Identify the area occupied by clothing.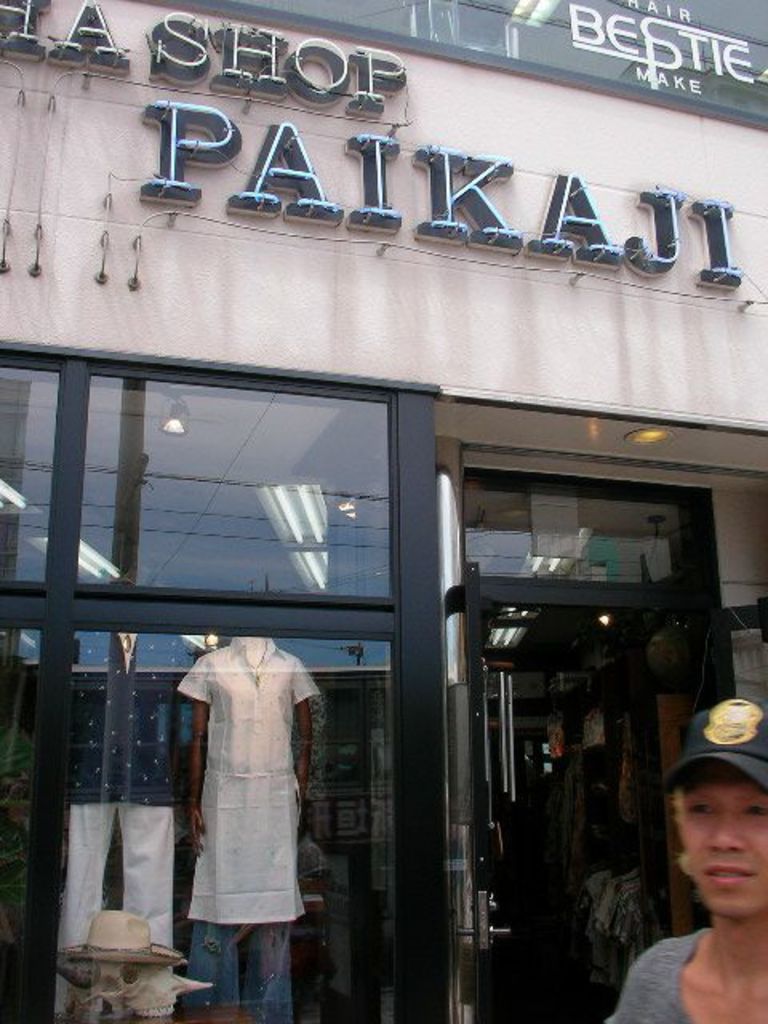
Area: <region>176, 634, 320, 1022</region>.
